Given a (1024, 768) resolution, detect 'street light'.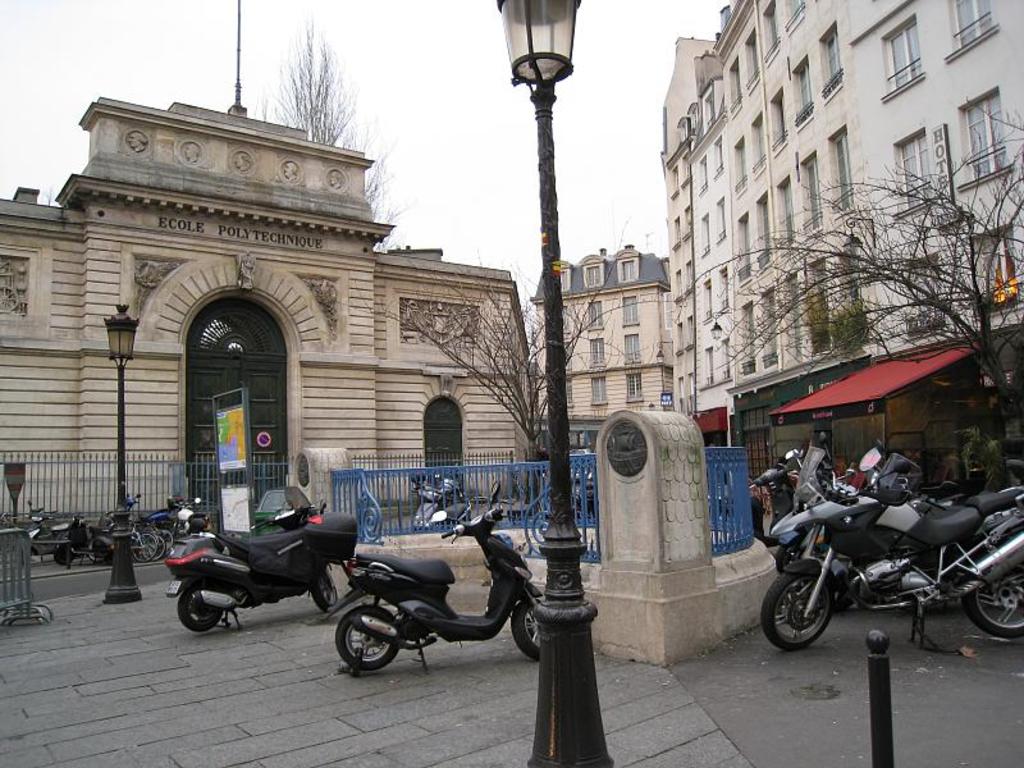
{"x1": 504, "y1": 0, "x2": 585, "y2": 765}.
